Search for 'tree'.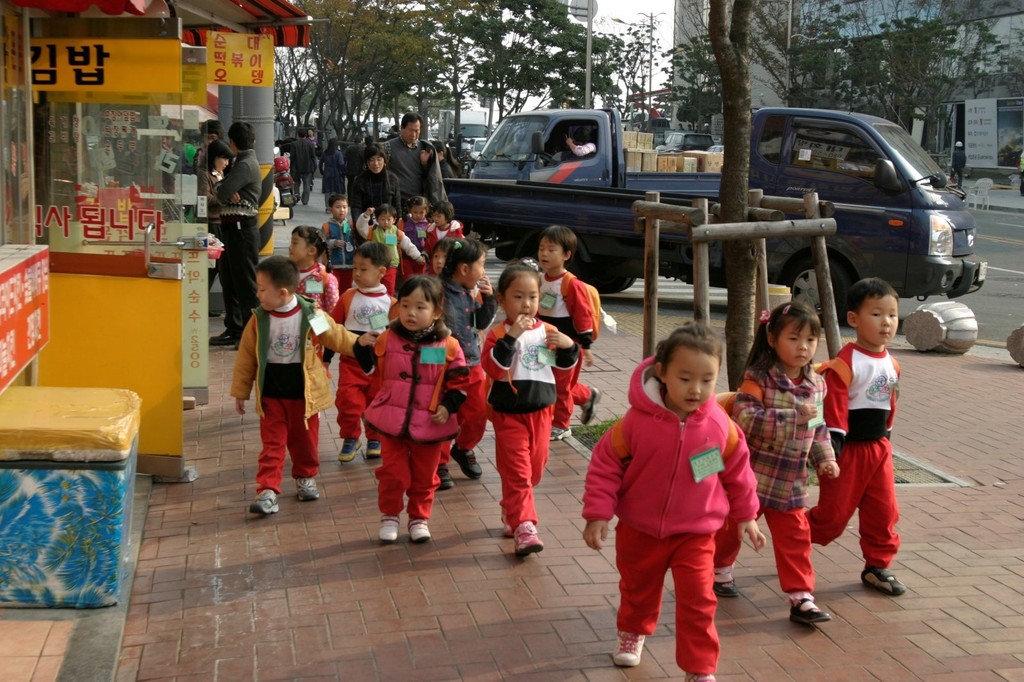
Found at x1=279, y1=0, x2=1023, y2=144.
